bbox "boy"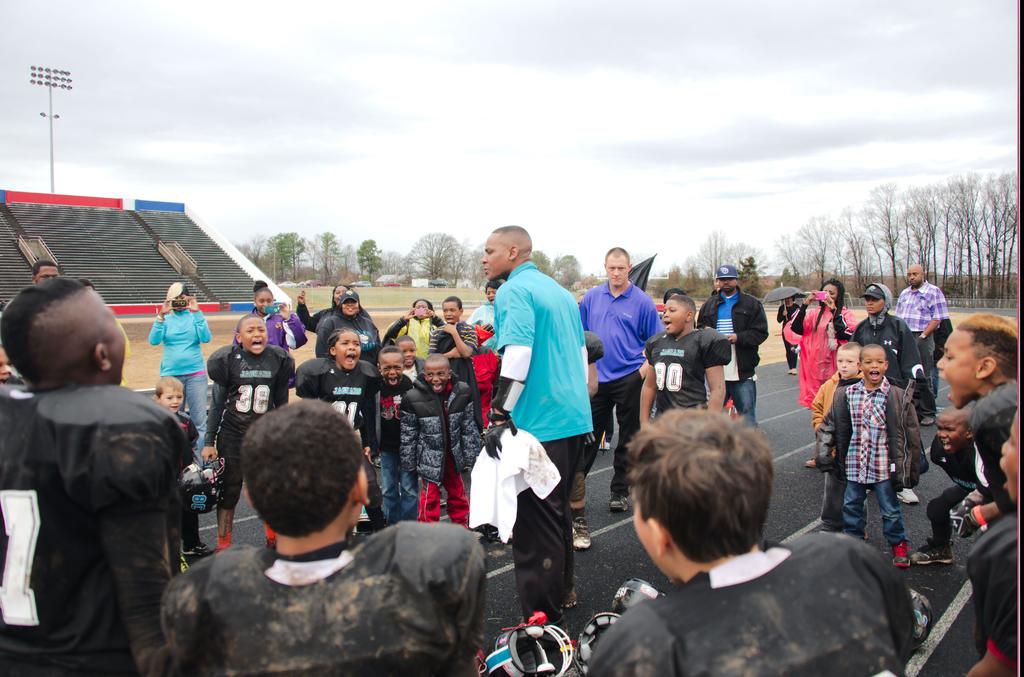
<box>201,309,294,552</box>
